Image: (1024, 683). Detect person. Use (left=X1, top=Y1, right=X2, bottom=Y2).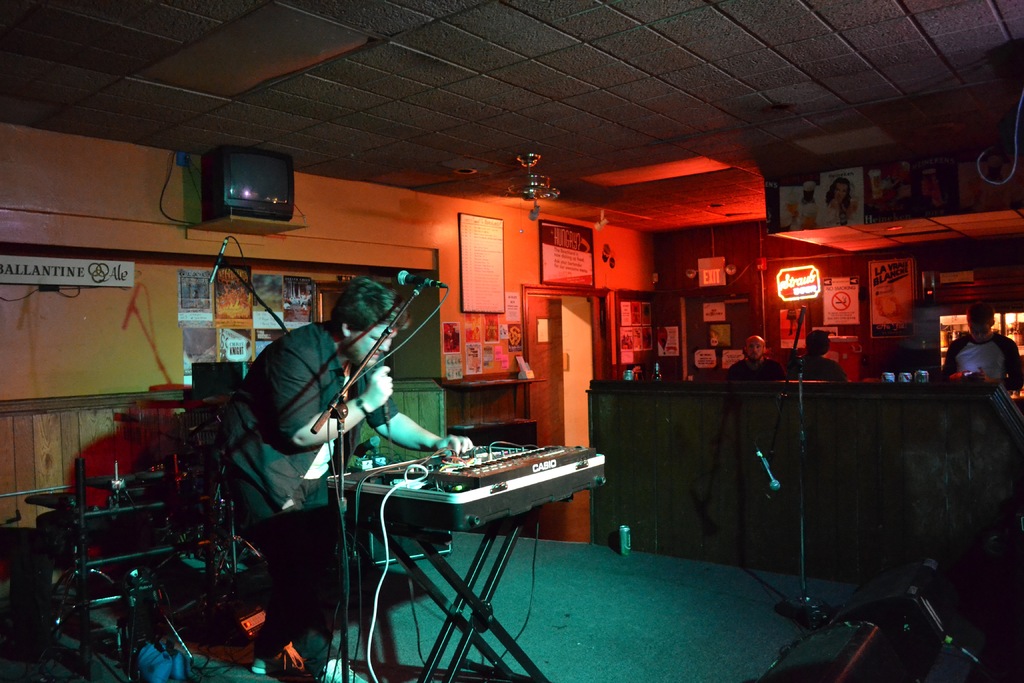
(left=733, top=334, right=795, bottom=388).
